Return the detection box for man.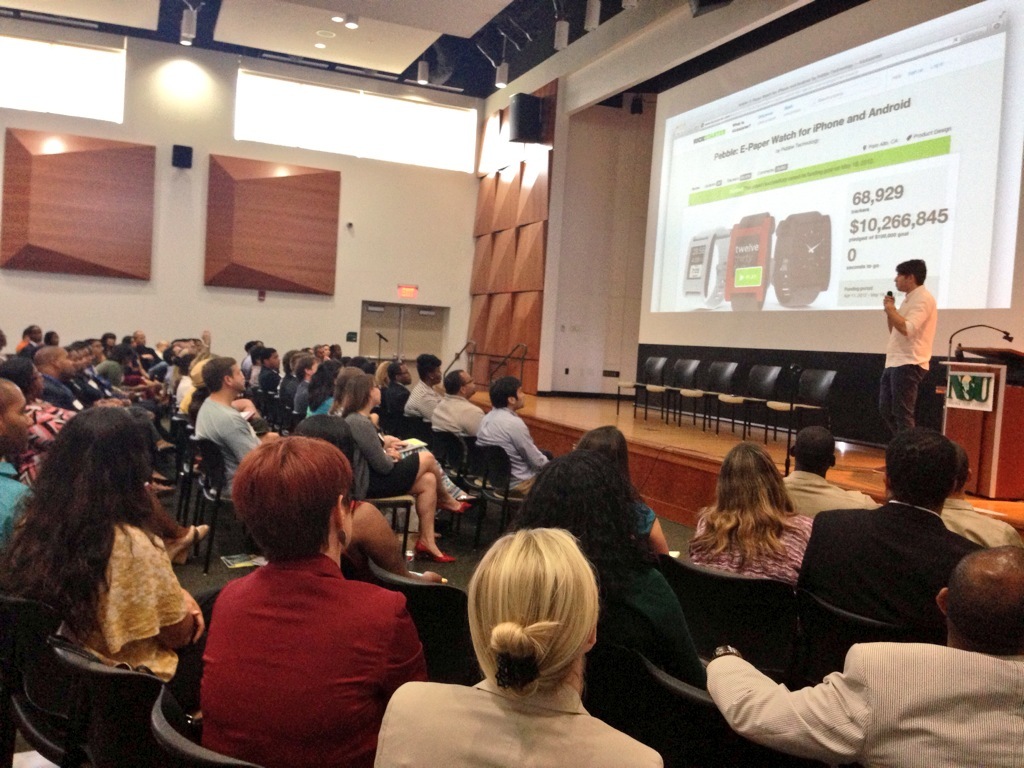
x1=194 y1=354 x2=260 y2=497.
